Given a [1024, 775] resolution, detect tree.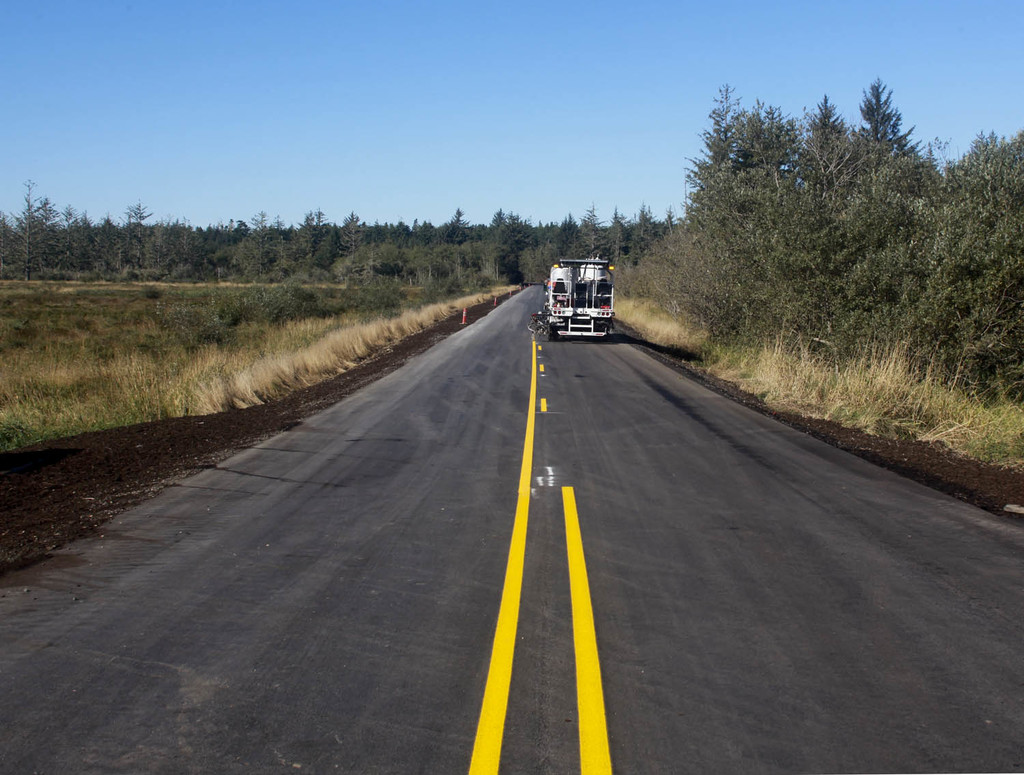
bbox(51, 208, 274, 283).
